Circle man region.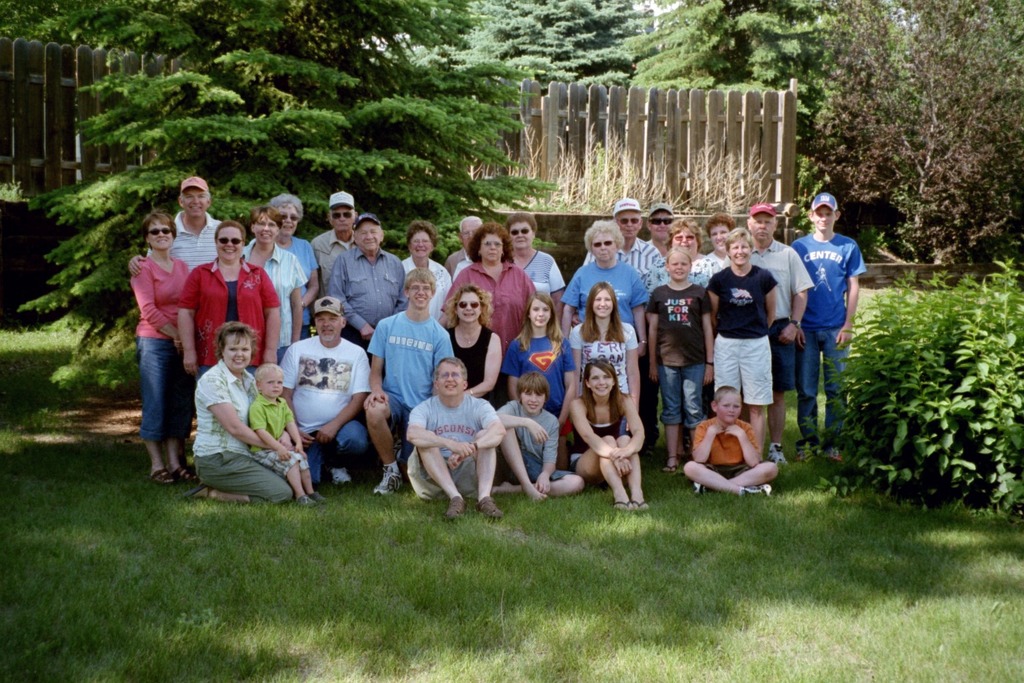
Region: <region>445, 216, 483, 274</region>.
